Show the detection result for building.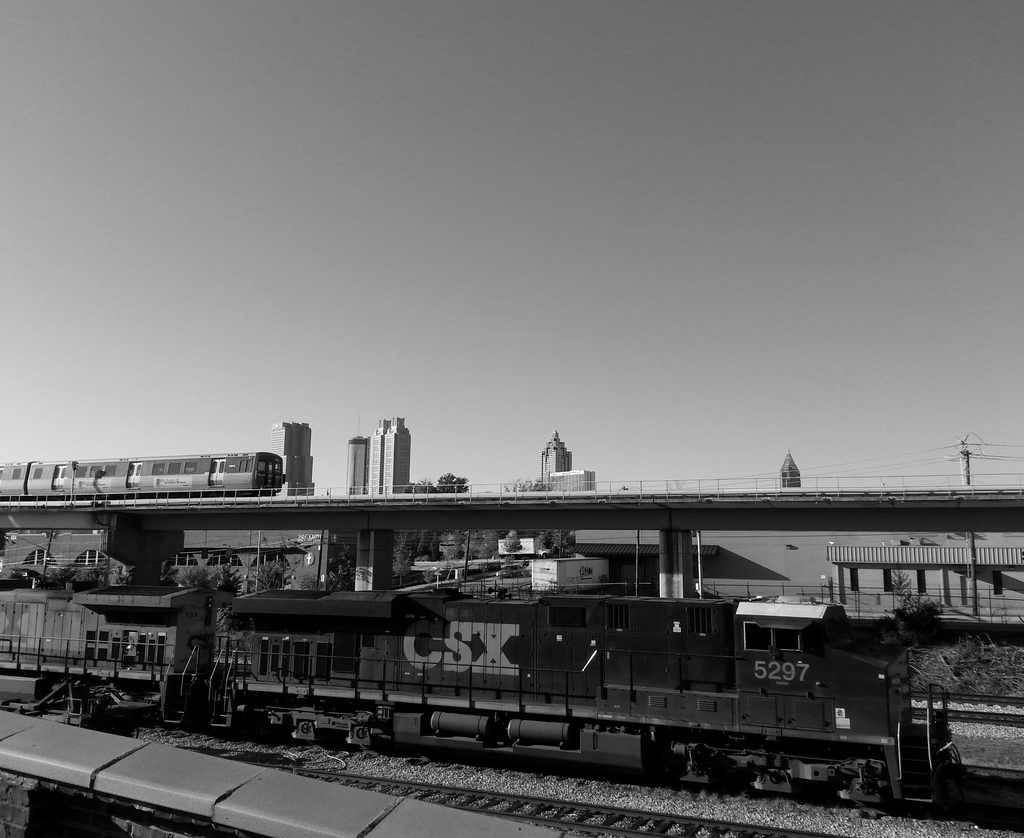
bbox(4, 531, 330, 596).
